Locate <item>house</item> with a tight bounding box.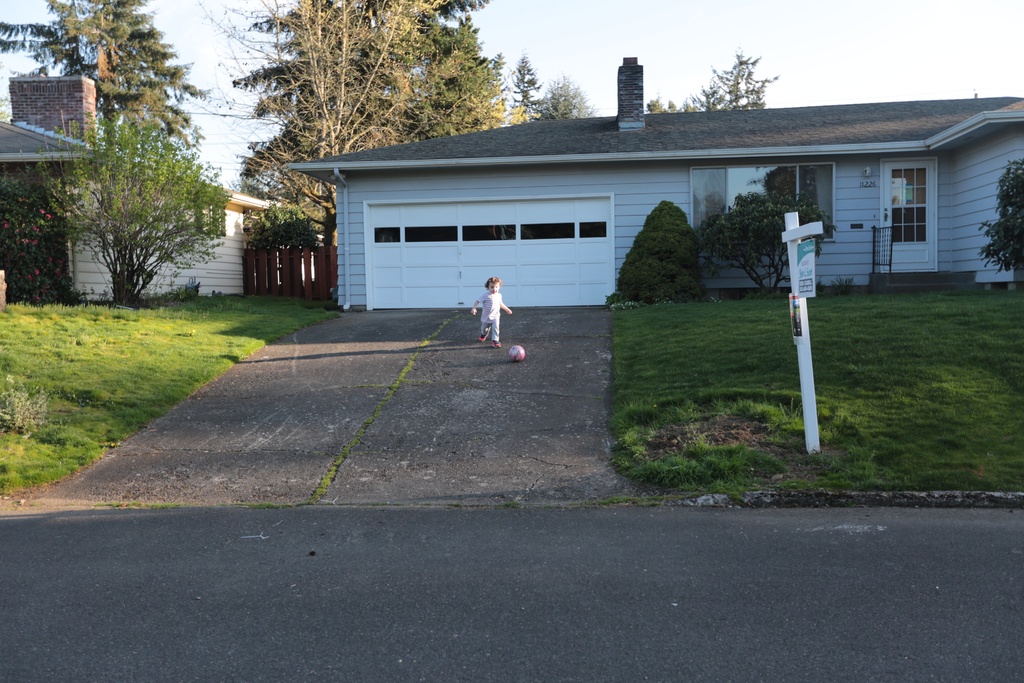
left=288, top=53, right=1023, bottom=309.
